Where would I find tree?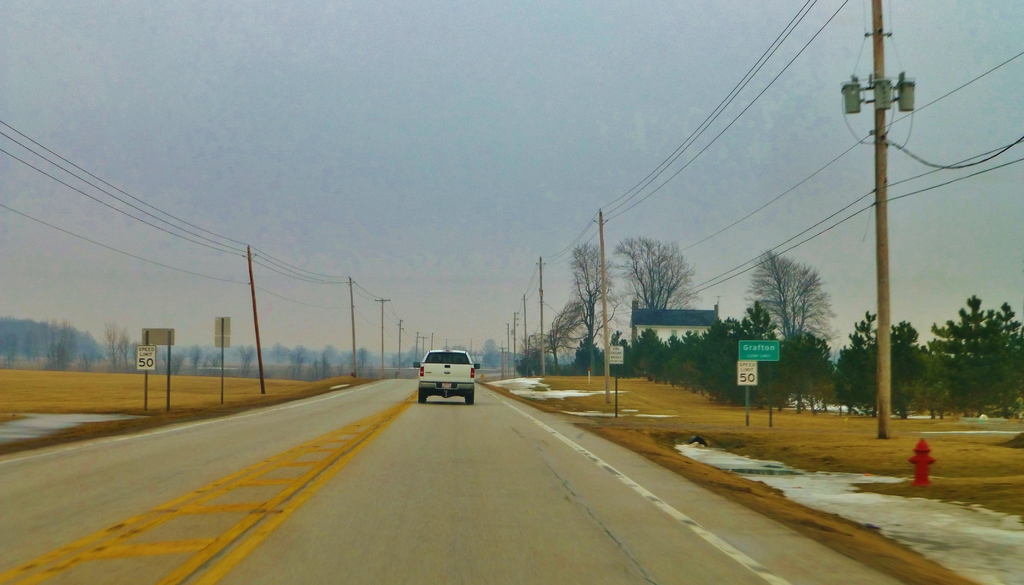
At 539 286 600 370.
